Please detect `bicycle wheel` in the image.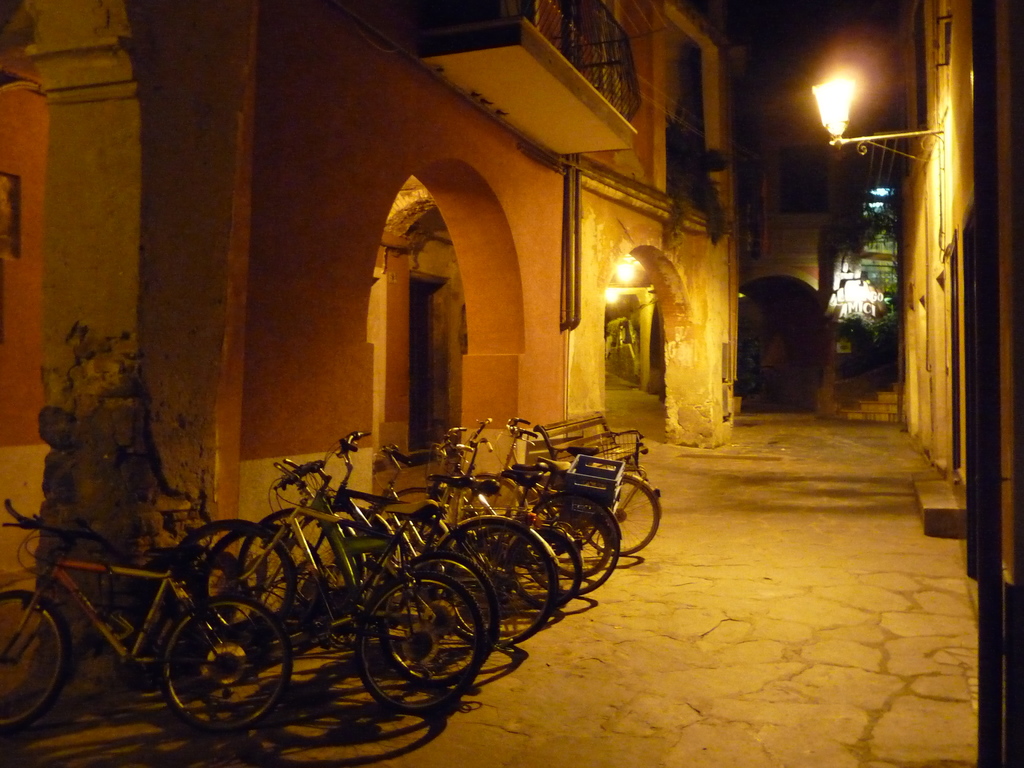
161/596/291/739.
